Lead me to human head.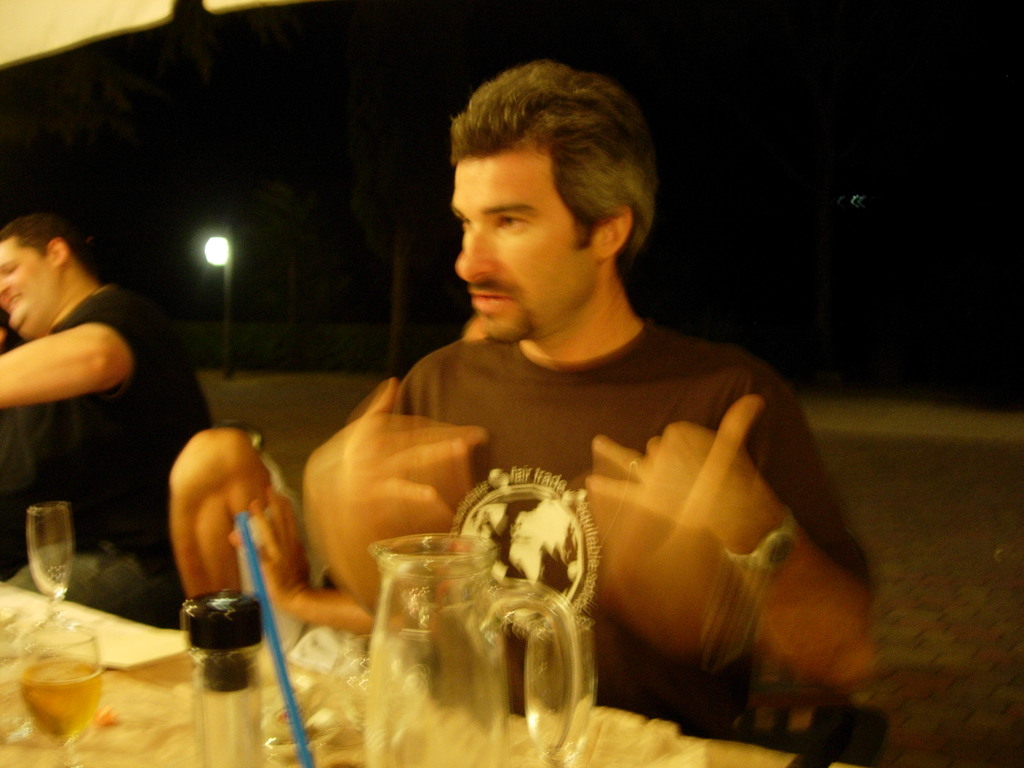
Lead to 0/214/79/340.
